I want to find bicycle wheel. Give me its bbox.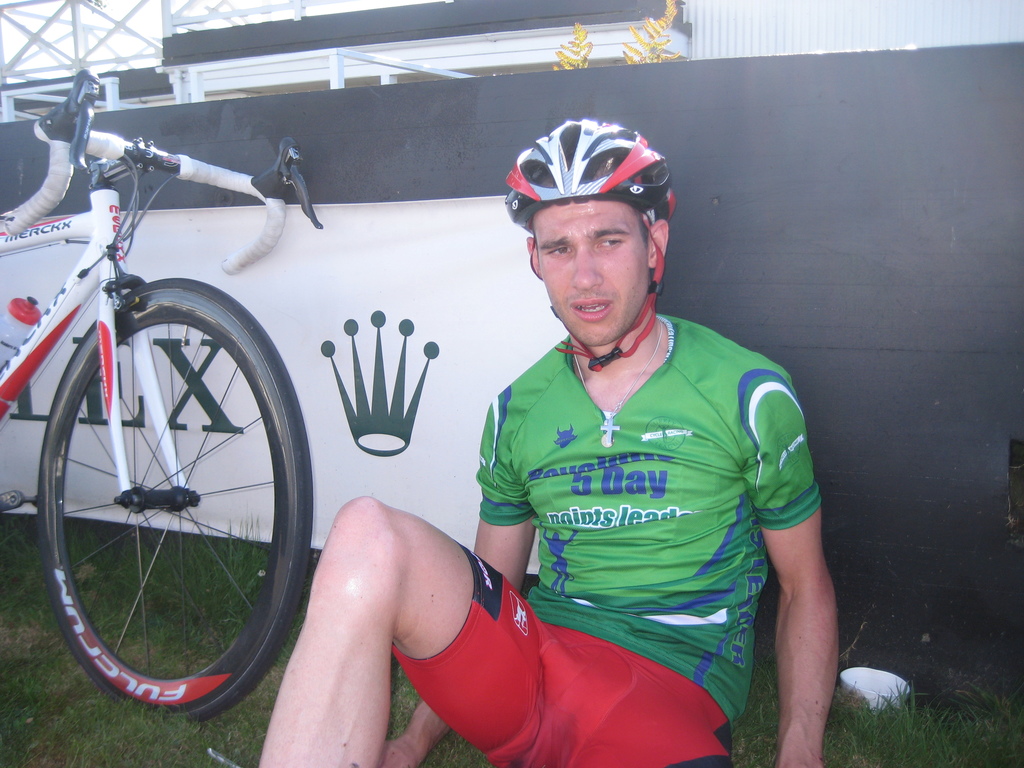
pyautogui.locateOnScreen(24, 296, 312, 724).
